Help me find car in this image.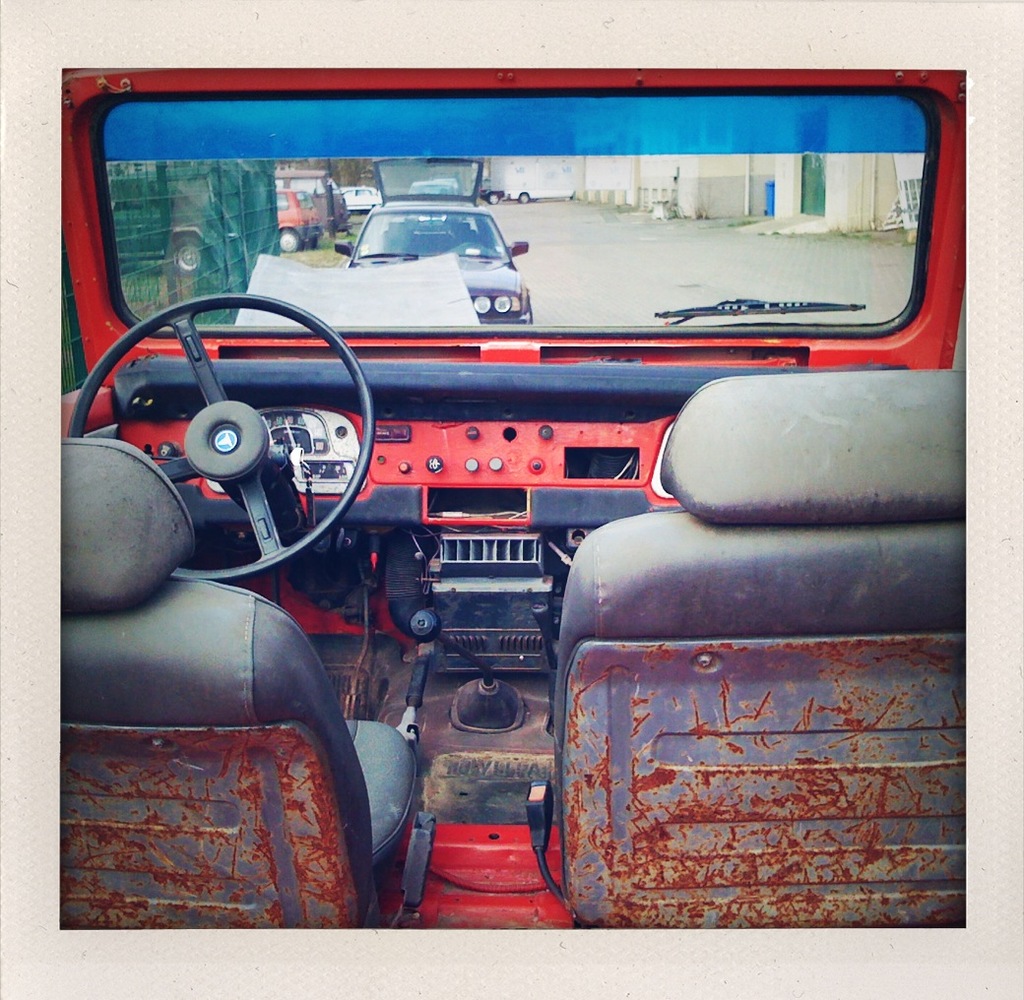
Found it: x1=46 y1=55 x2=996 y2=977.
